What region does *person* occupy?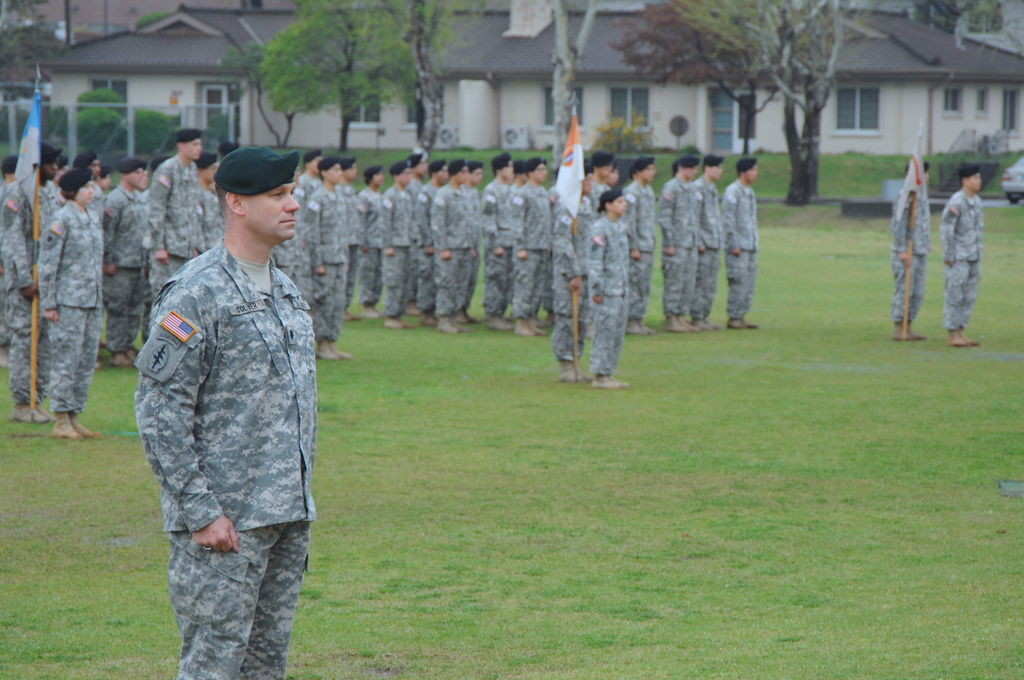
(384,163,413,331).
